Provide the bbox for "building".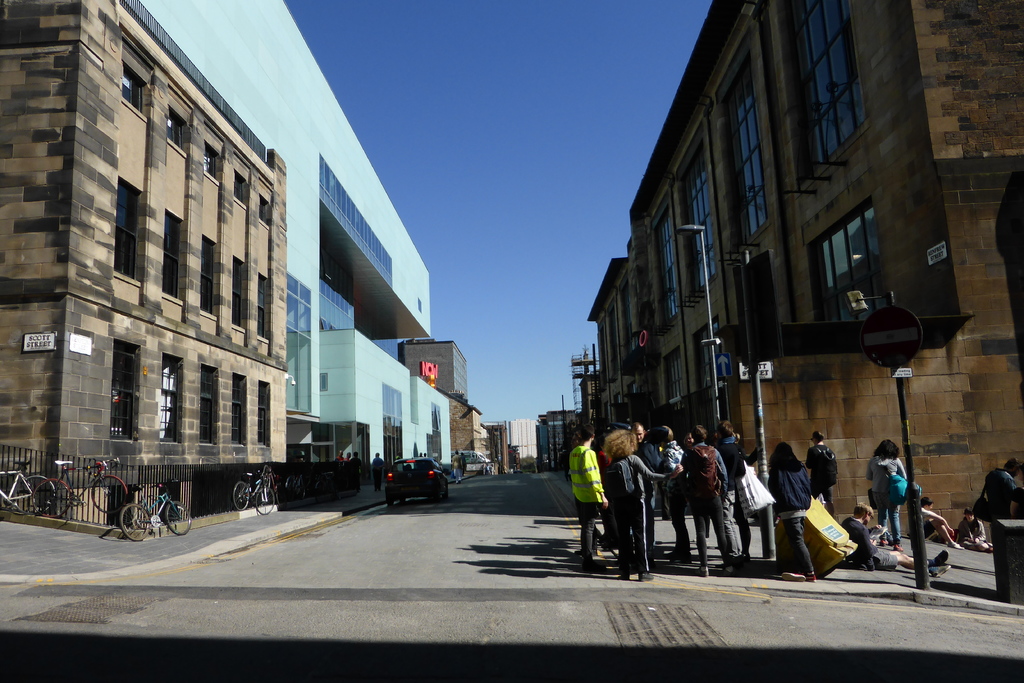
[left=0, top=0, right=285, bottom=488].
